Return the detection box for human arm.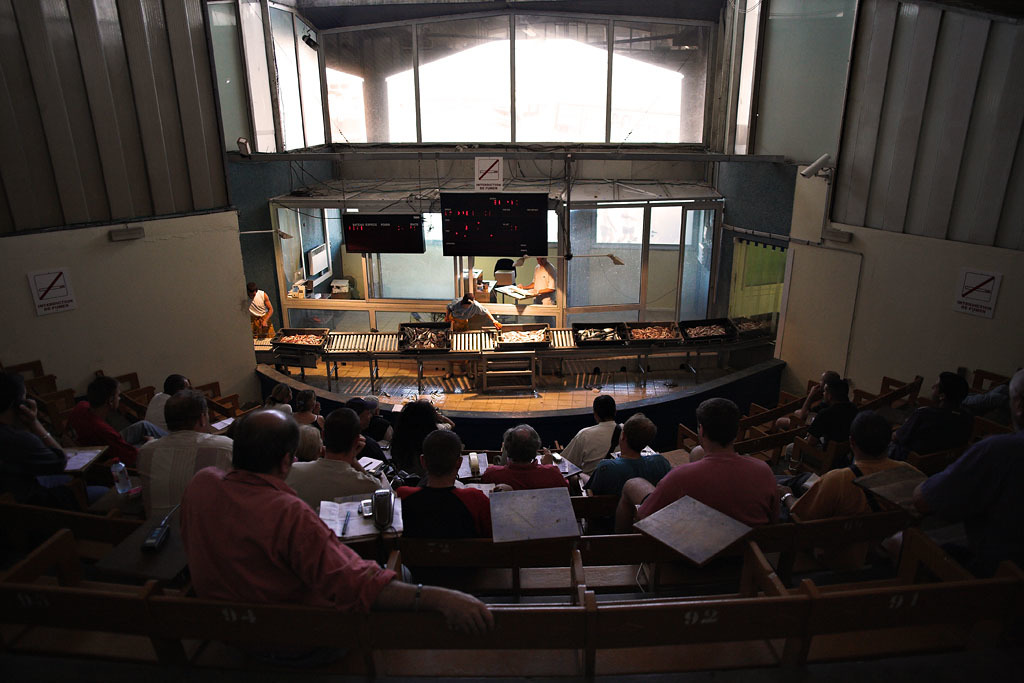
crop(351, 437, 379, 489).
